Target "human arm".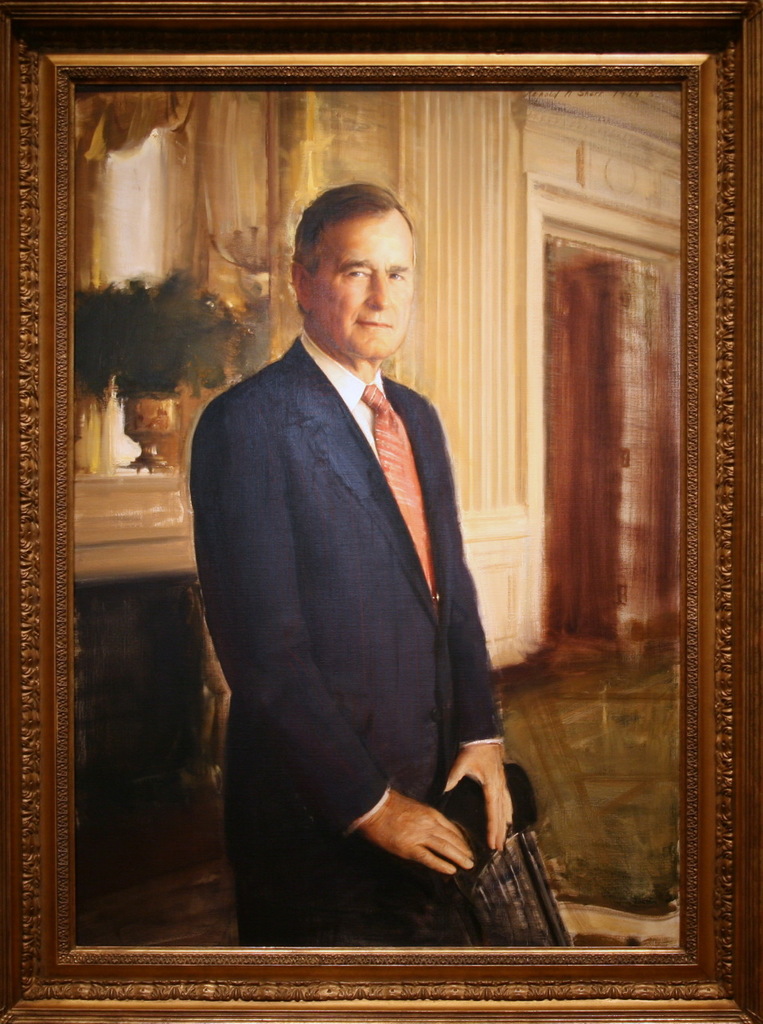
Target region: box(421, 396, 527, 862).
